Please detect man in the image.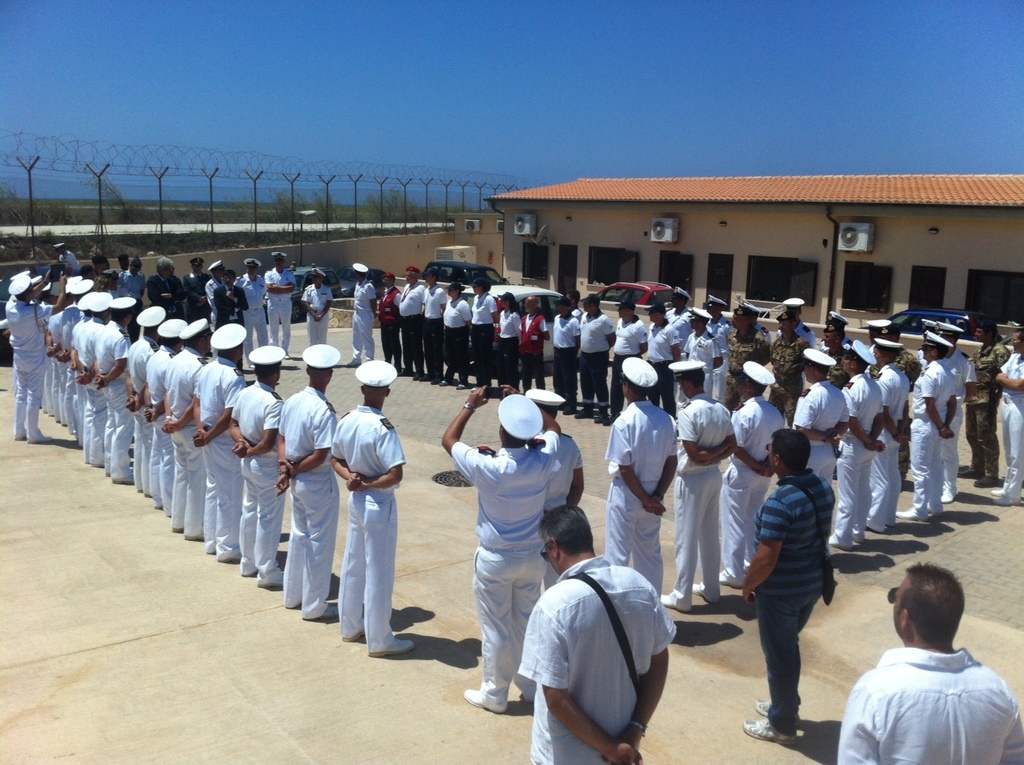
bbox=(751, 433, 823, 747).
